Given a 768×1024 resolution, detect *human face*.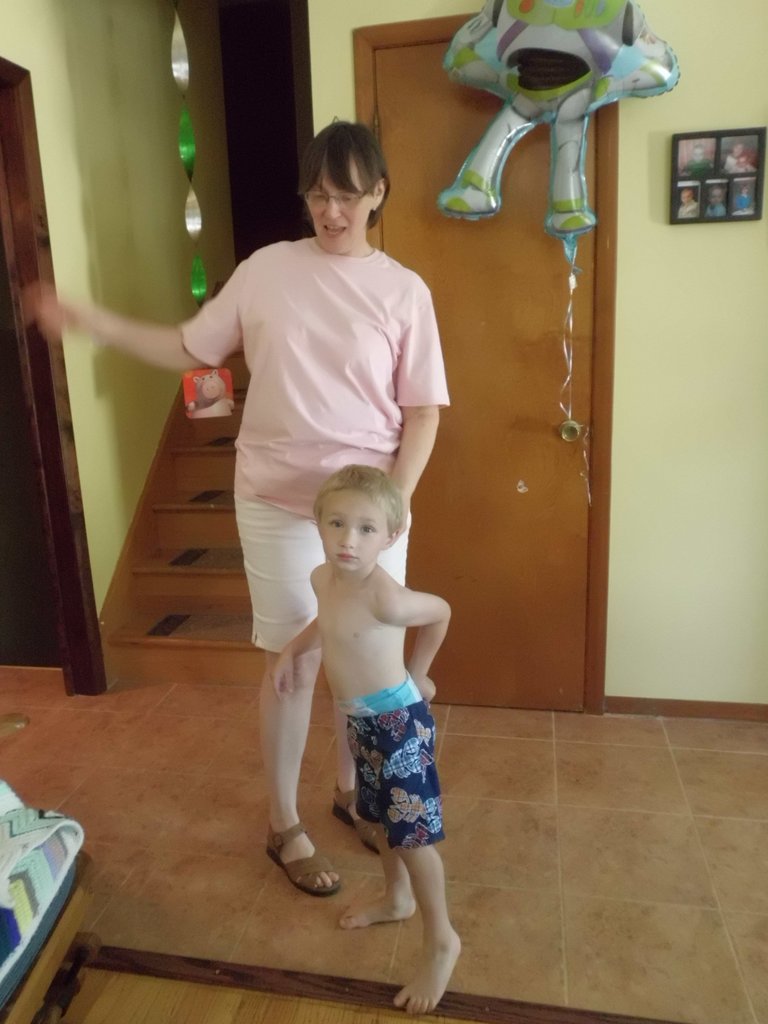
(308,159,363,250).
